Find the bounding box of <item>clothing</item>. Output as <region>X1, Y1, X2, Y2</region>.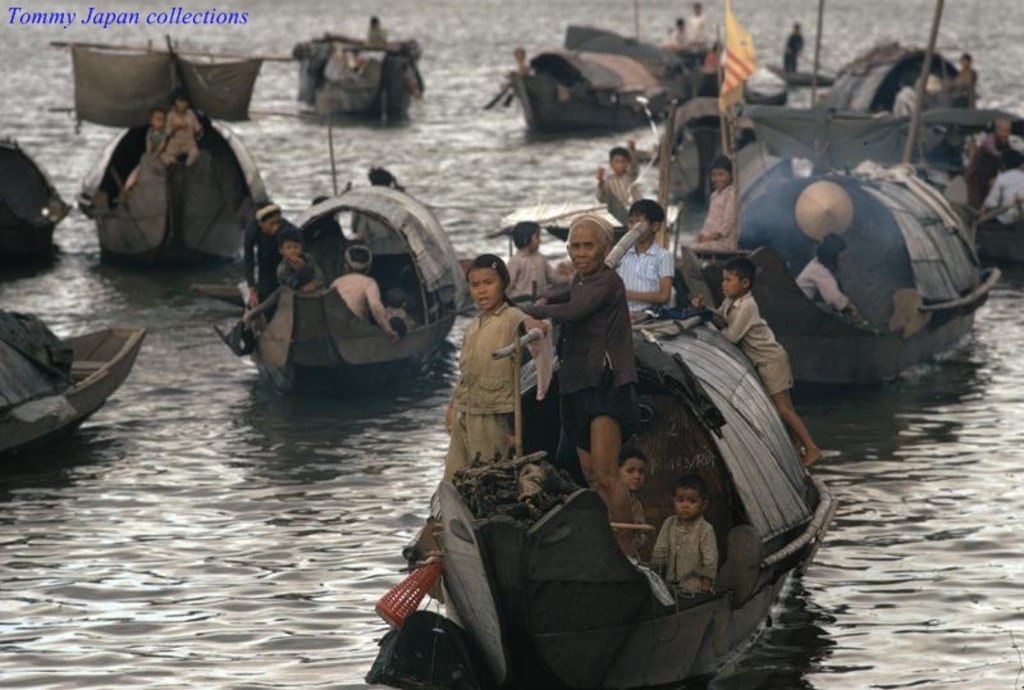
<region>628, 492, 652, 549</region>.
